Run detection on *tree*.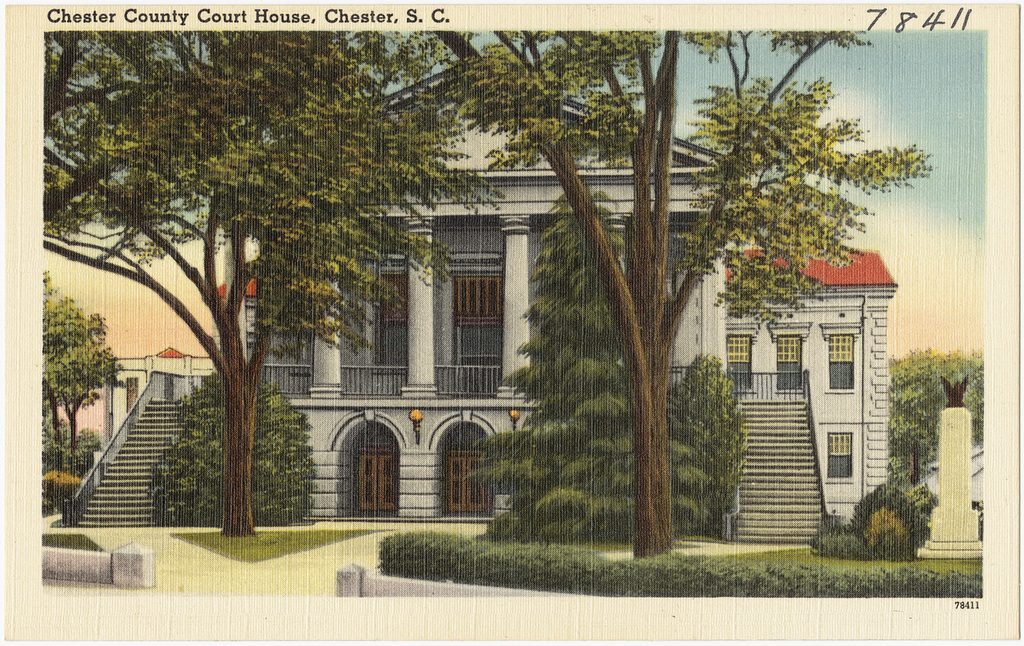
Result: [left=459, top=191, right=710, bottom=556].
